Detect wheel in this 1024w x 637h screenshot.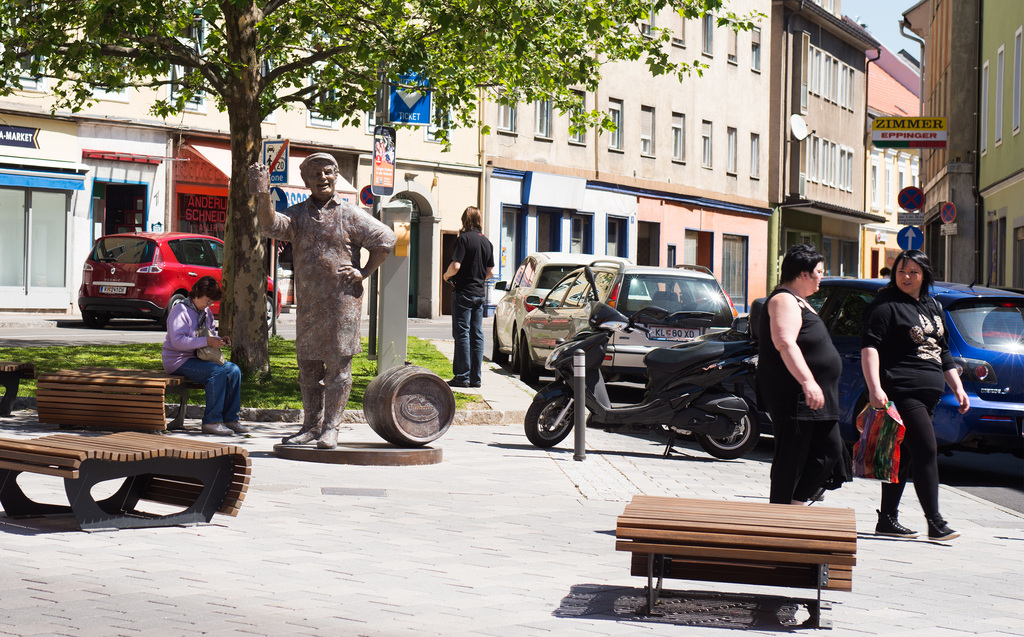
Detection: 165:293:186:319.
